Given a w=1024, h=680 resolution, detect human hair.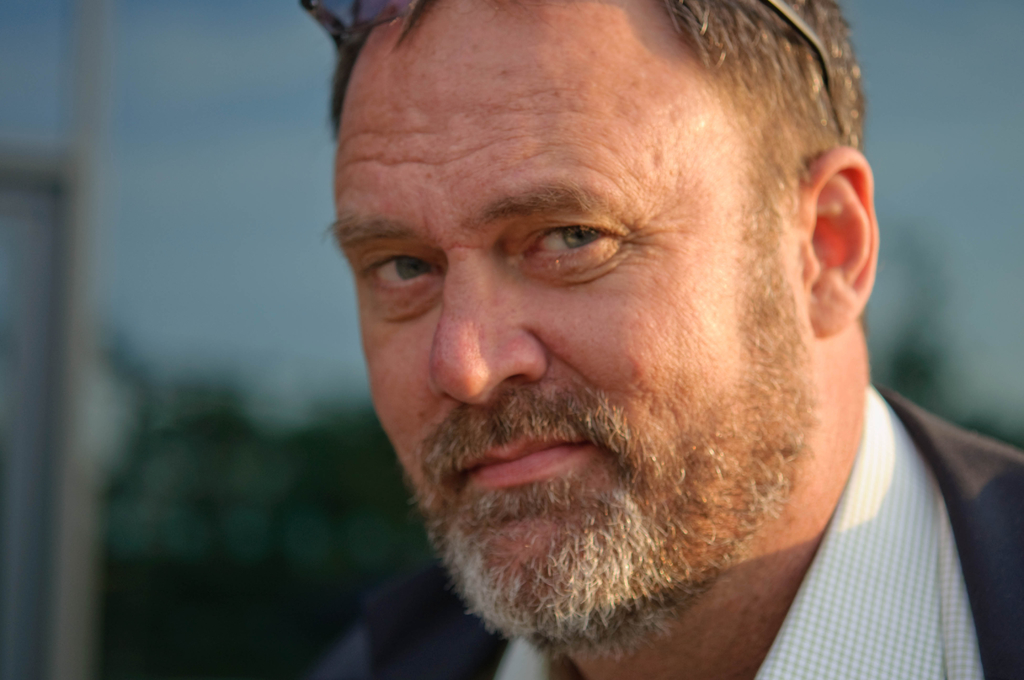
323:0:868:266.
